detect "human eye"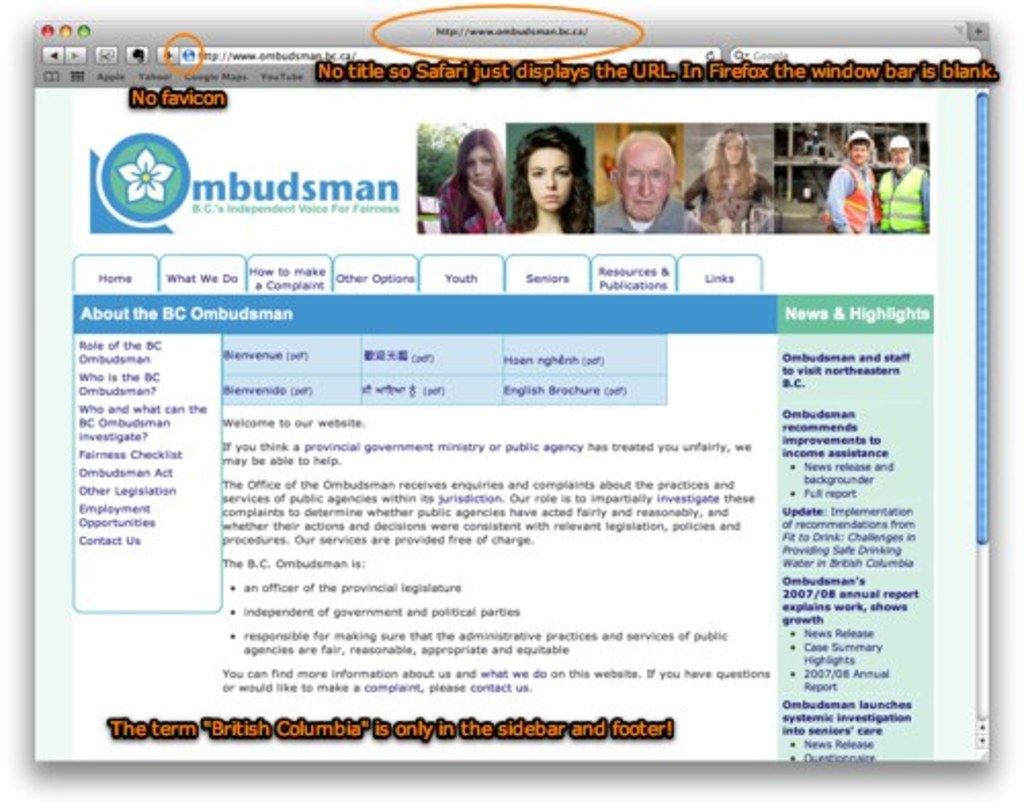
region(528, 166, 545, 176)
